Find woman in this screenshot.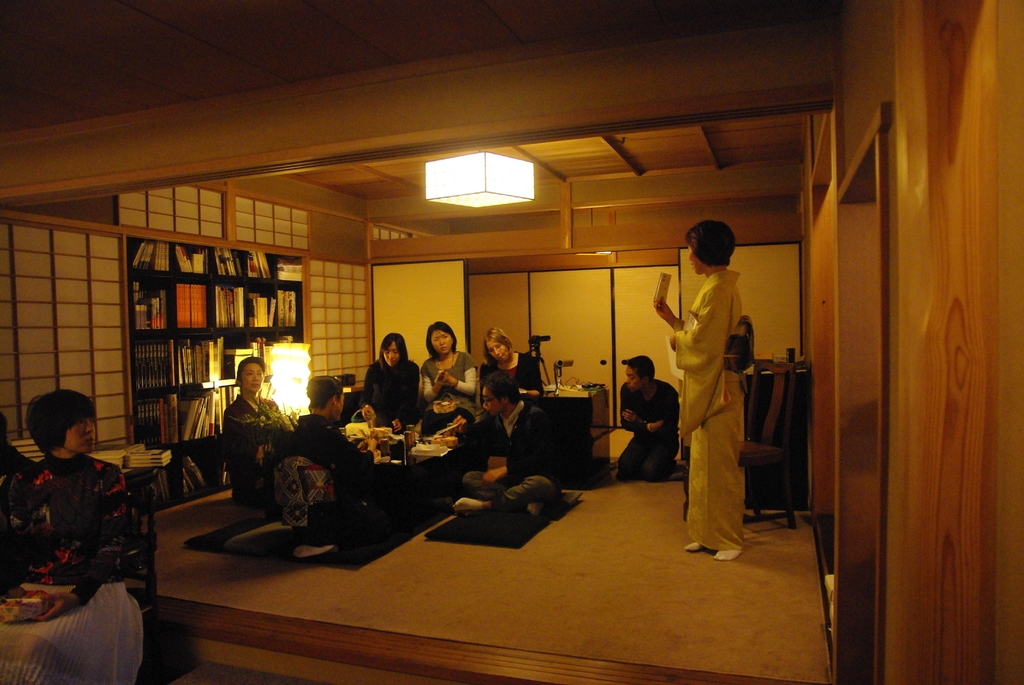
The bounding box for woman is box(652, 221, 745, 563).
